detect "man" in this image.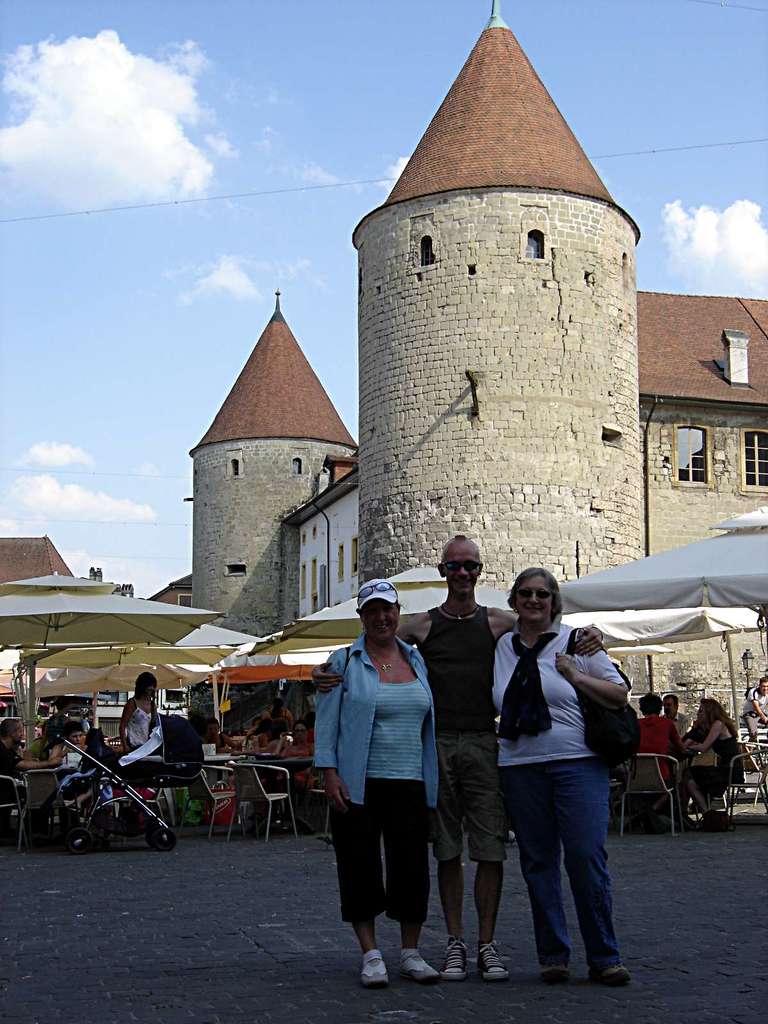
Detection: crop(660, 695, 693, 824).
